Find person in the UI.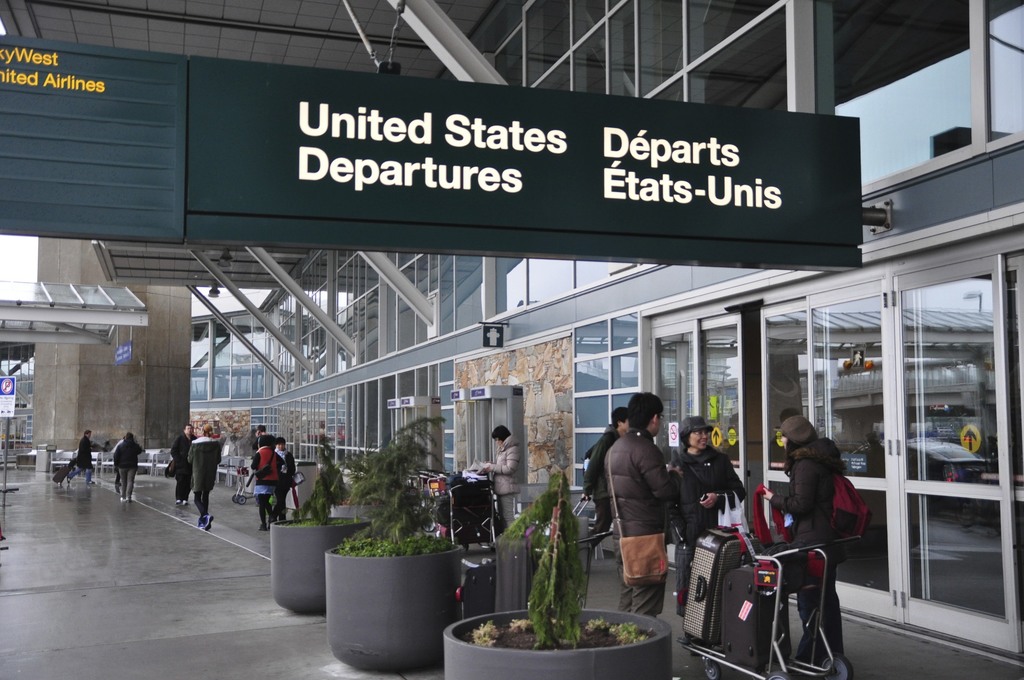
UI element at {"left": 267, "top": 437, "right": 301, "bottom": 517}.
